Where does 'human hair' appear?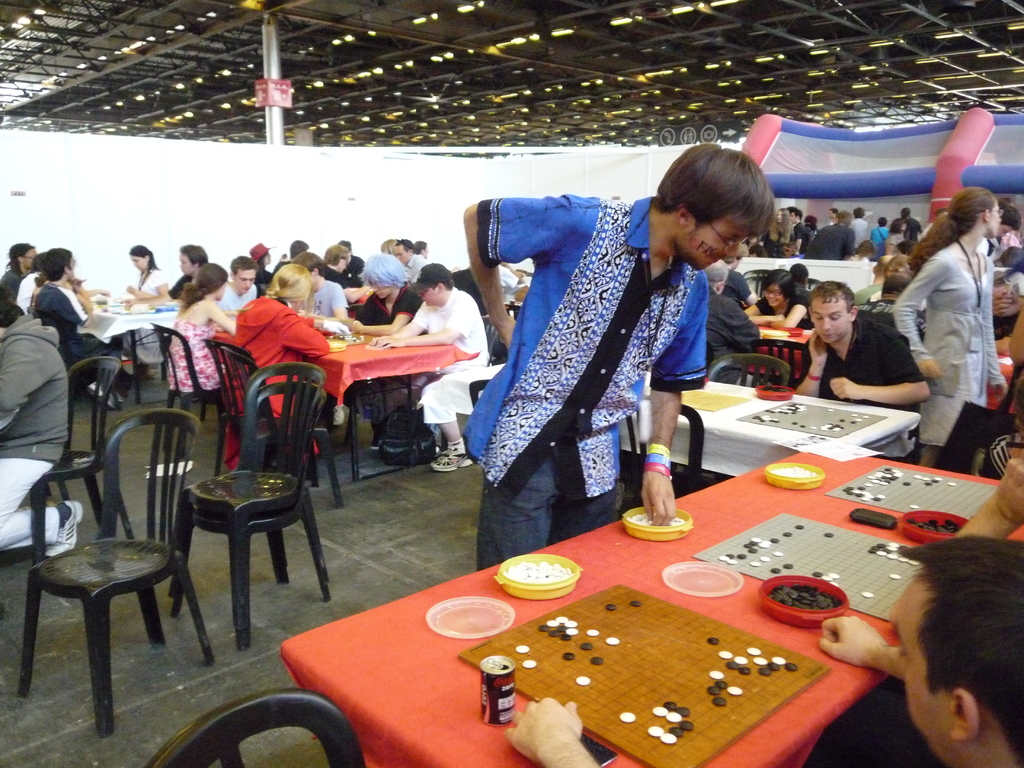
Appears at Rect(778, 209, 792, 240).
